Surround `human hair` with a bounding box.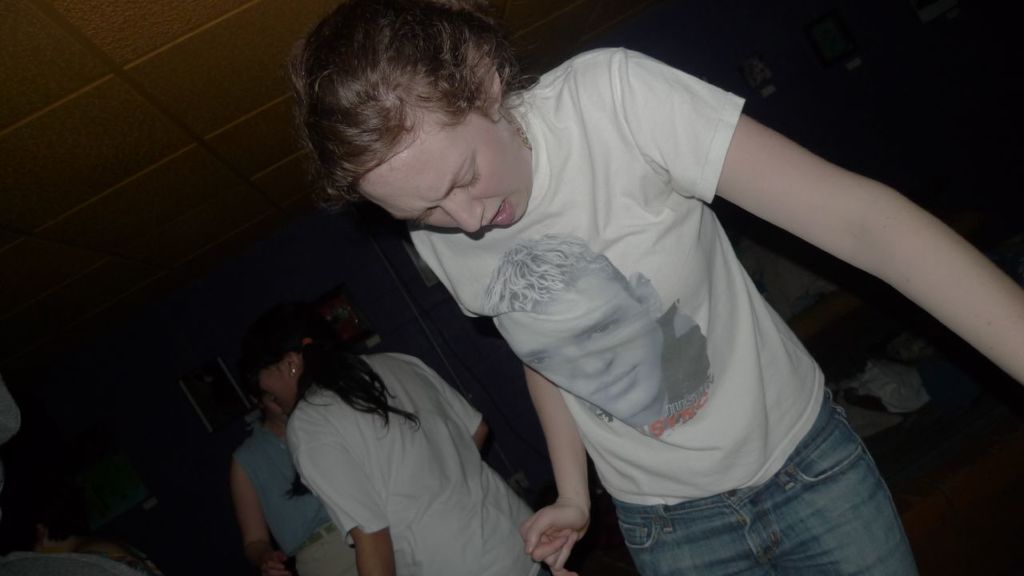
rect(219, 274, 422, 440).
